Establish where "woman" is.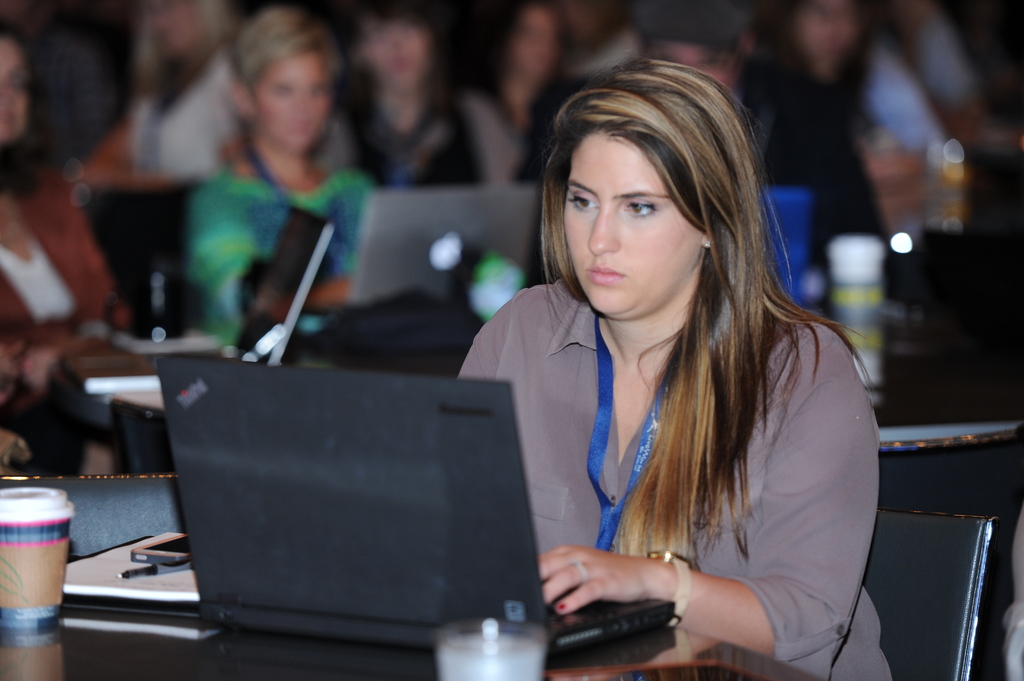
Established at 0,24,138,470.
